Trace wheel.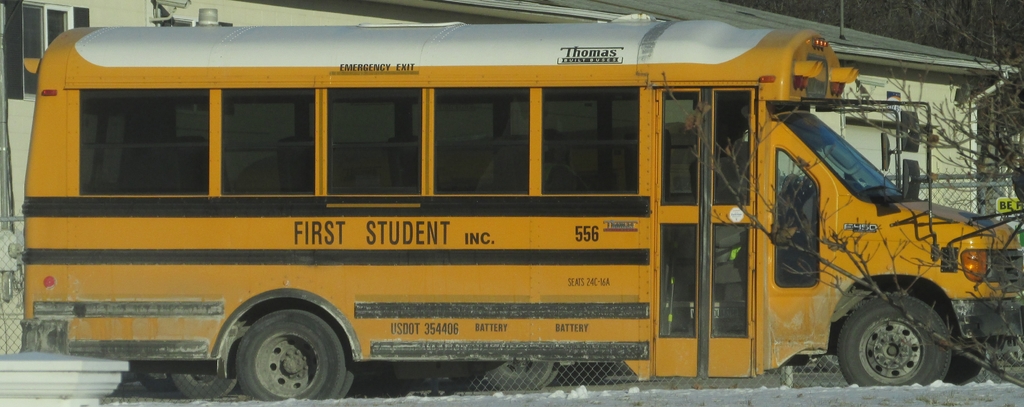
Traced to bbox=[483, 360, 553, 390].
